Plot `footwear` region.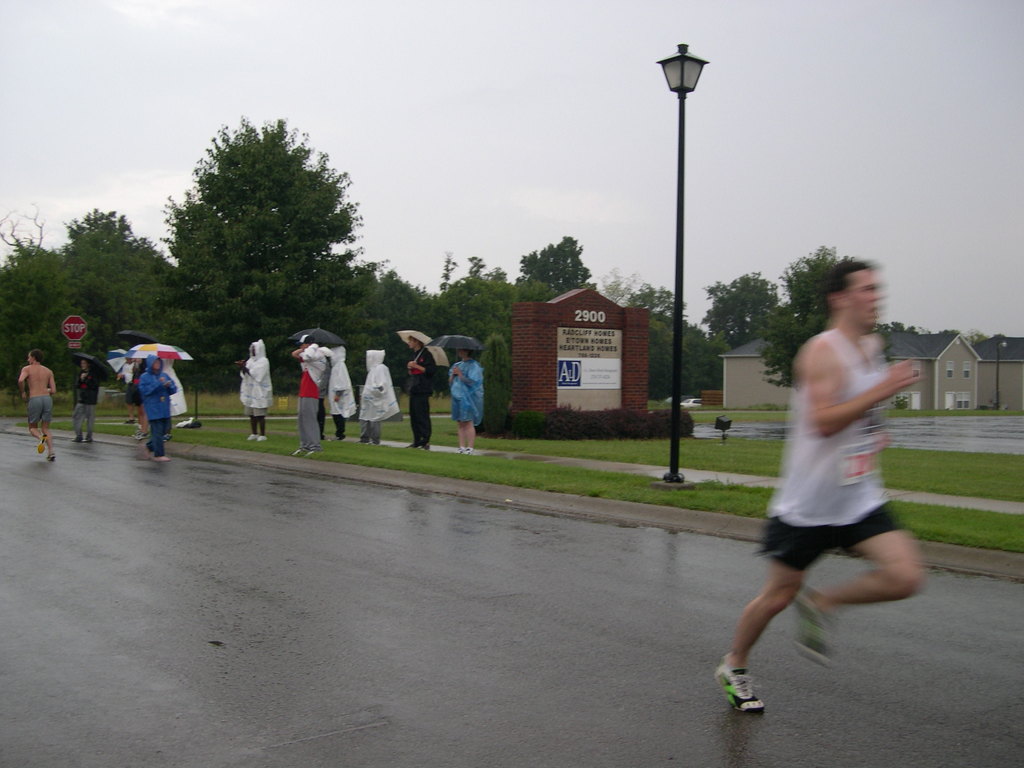
Plotted at [x1=261, y1=431, x2=271, y2=445].
